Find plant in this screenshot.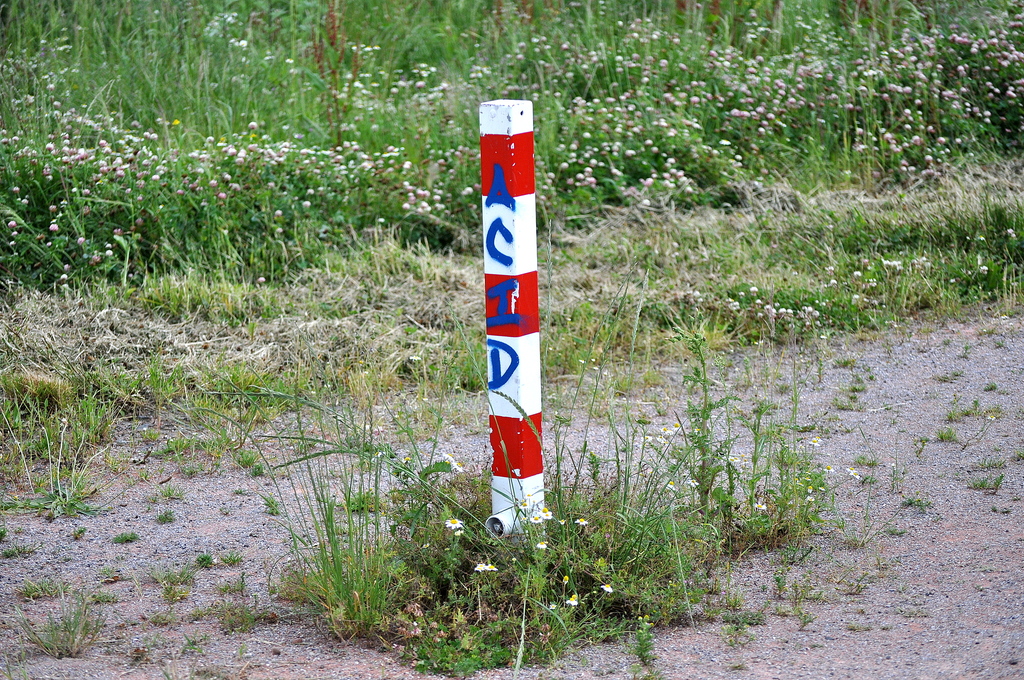
The bounding box for plant is 163:478:177:501.
